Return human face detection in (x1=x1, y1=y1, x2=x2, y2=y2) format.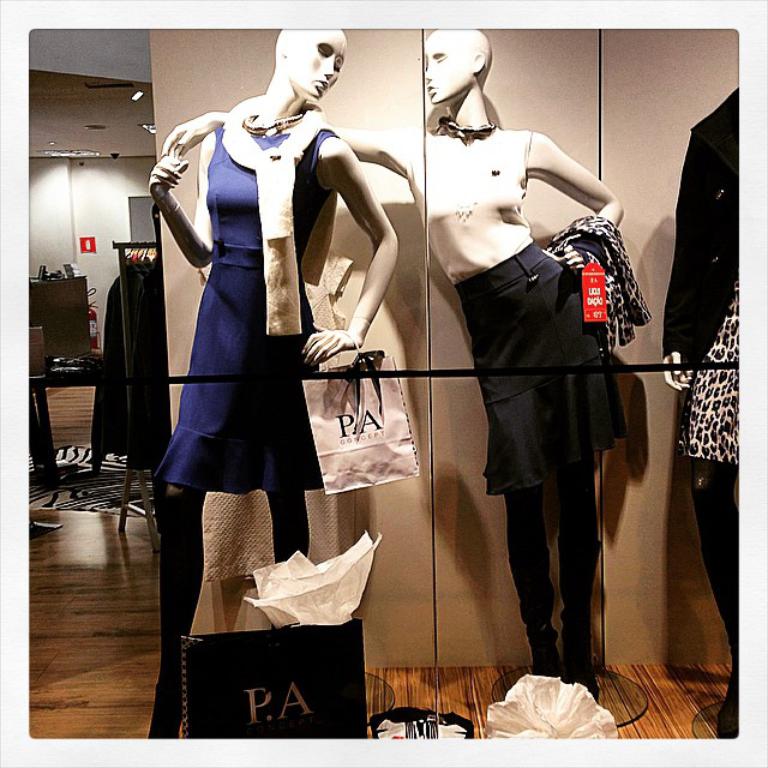
(x1=422, y1=31, x2=473, y2=106).
